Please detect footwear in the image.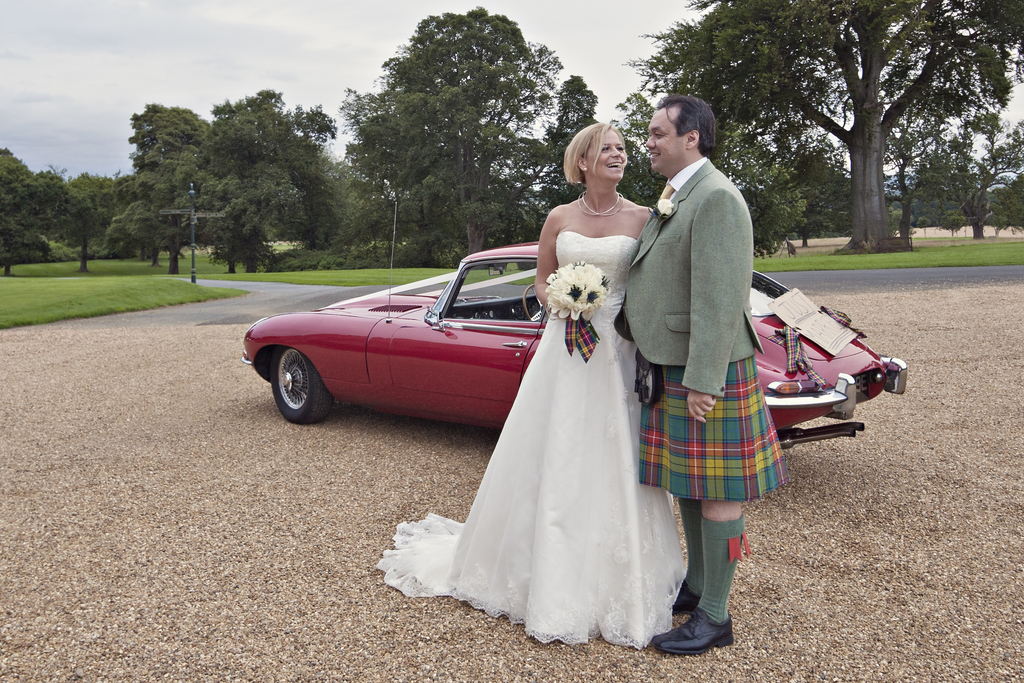
bbox=[662, 573, 698, 614].
